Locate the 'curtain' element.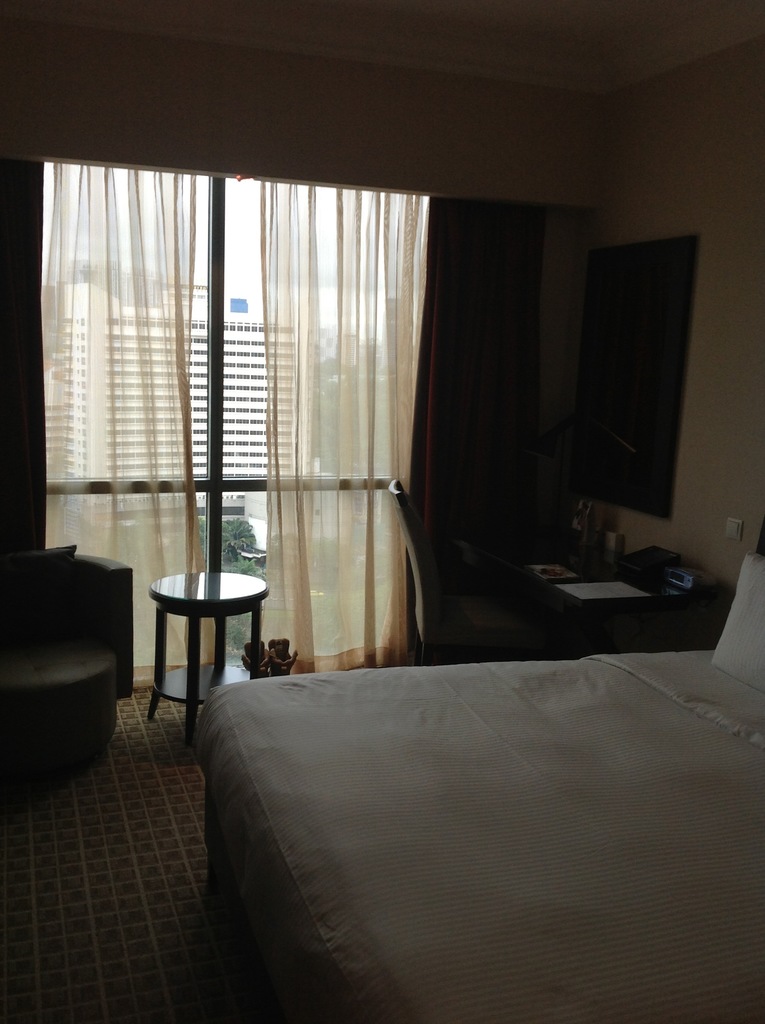
Element bbox: bbox(241, 179, 430, 683).
